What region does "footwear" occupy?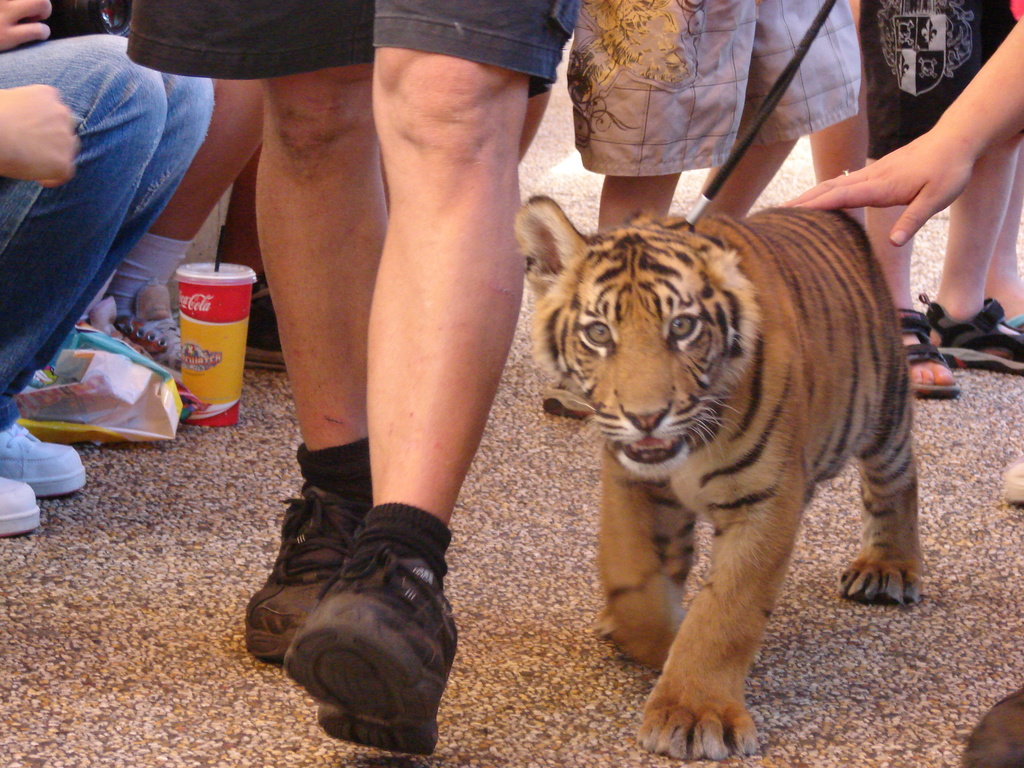
bbox=[0, 475, 44, 543].
